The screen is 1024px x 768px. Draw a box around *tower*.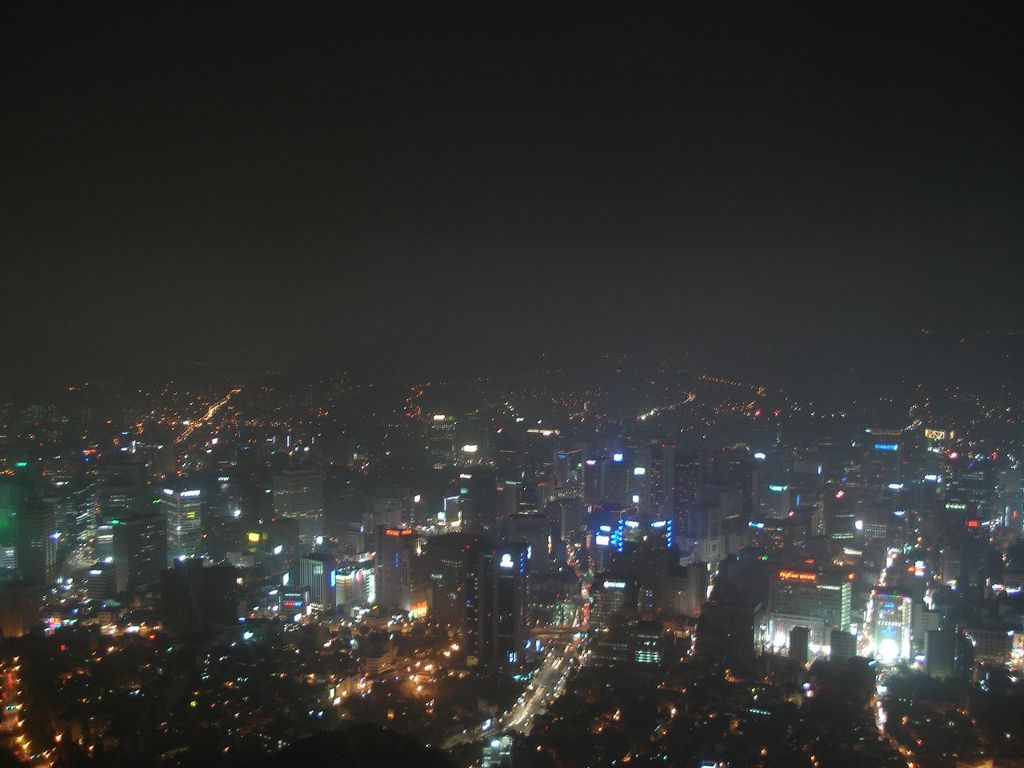
l=285, t=542, r=343, b=615.
